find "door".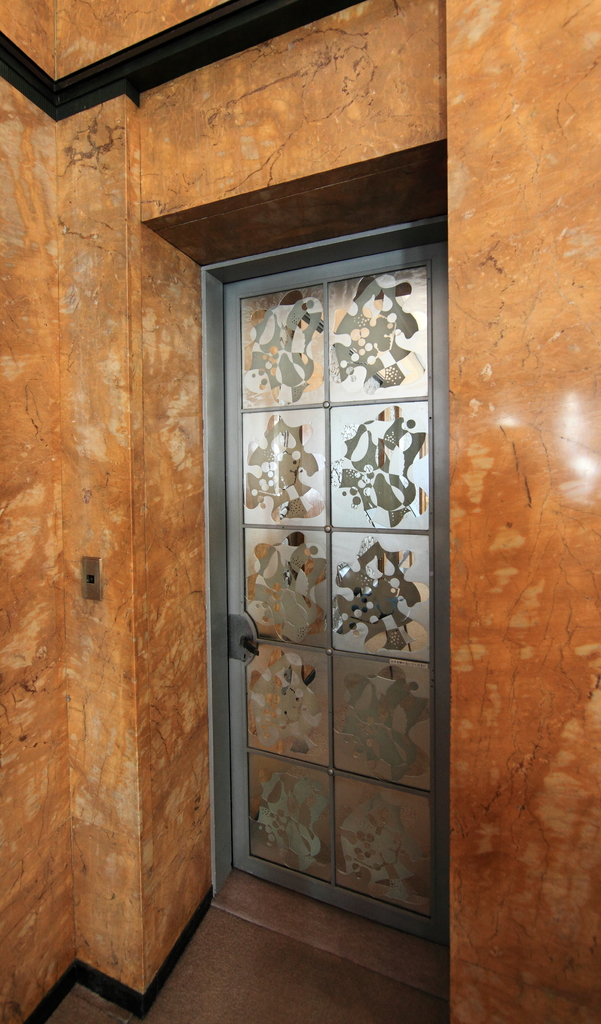
202 186 445 953.
